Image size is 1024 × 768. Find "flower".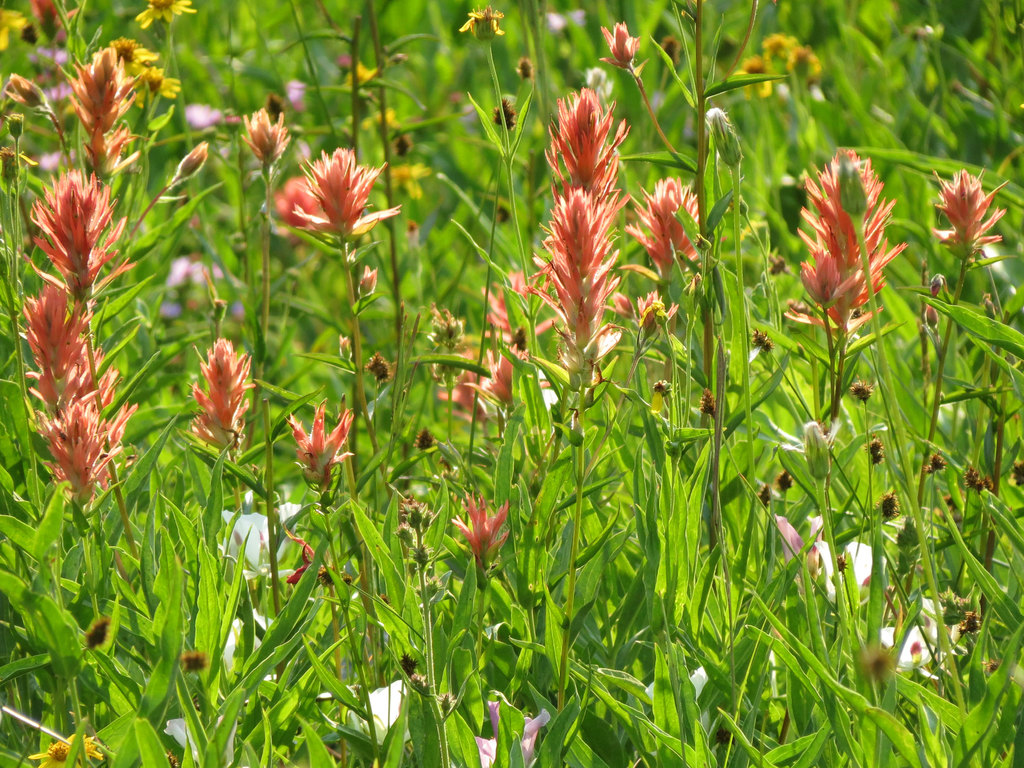
{"left": 19, "top": 162, "right": 150, "bottom": 525}.
